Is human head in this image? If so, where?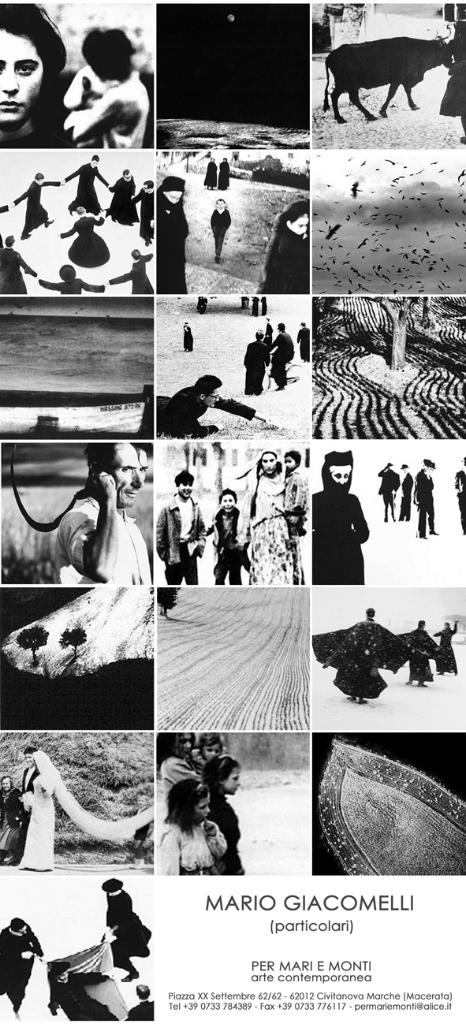
Yes, at <box>0,5,63,123</box>.
